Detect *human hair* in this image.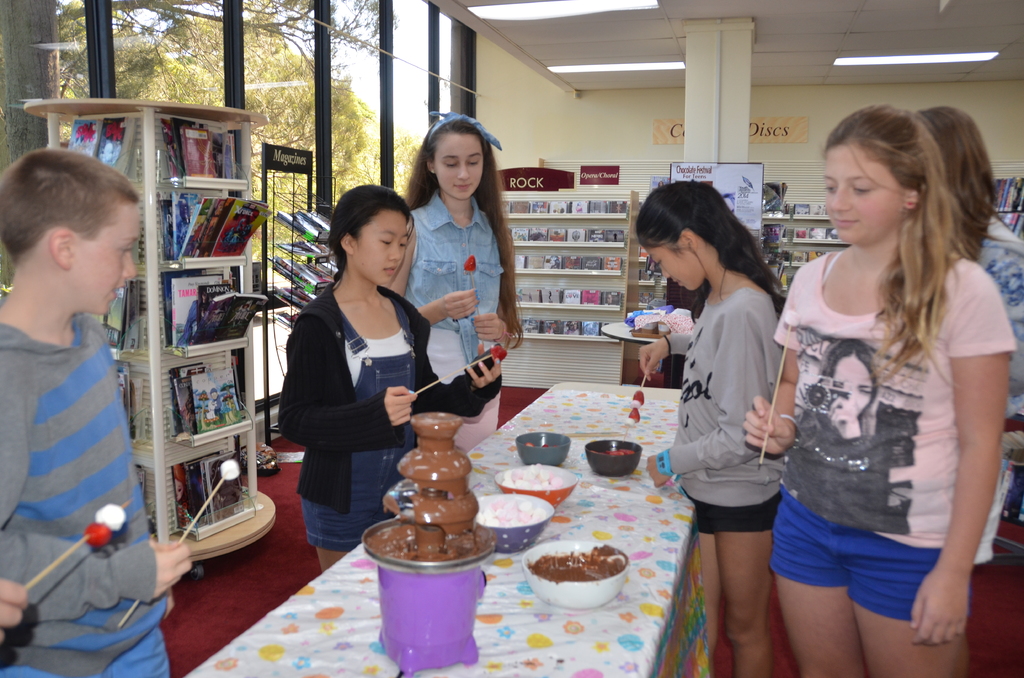
Detection: rect(3, 146, 142, 264).
